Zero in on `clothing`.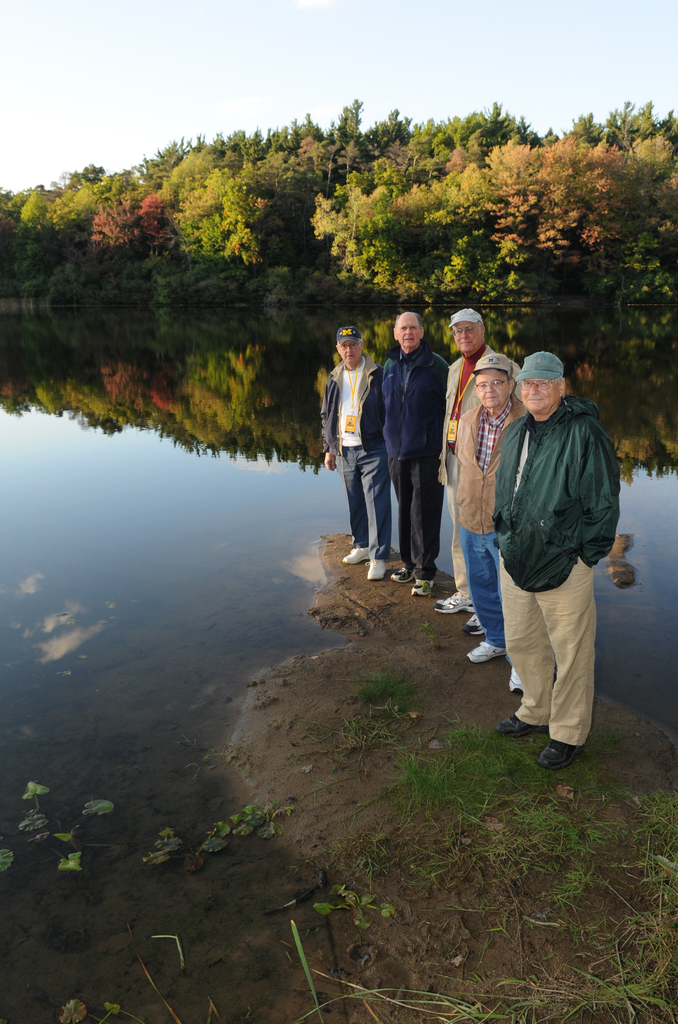
Zeroed in: region(378, 346, 451, 582).
